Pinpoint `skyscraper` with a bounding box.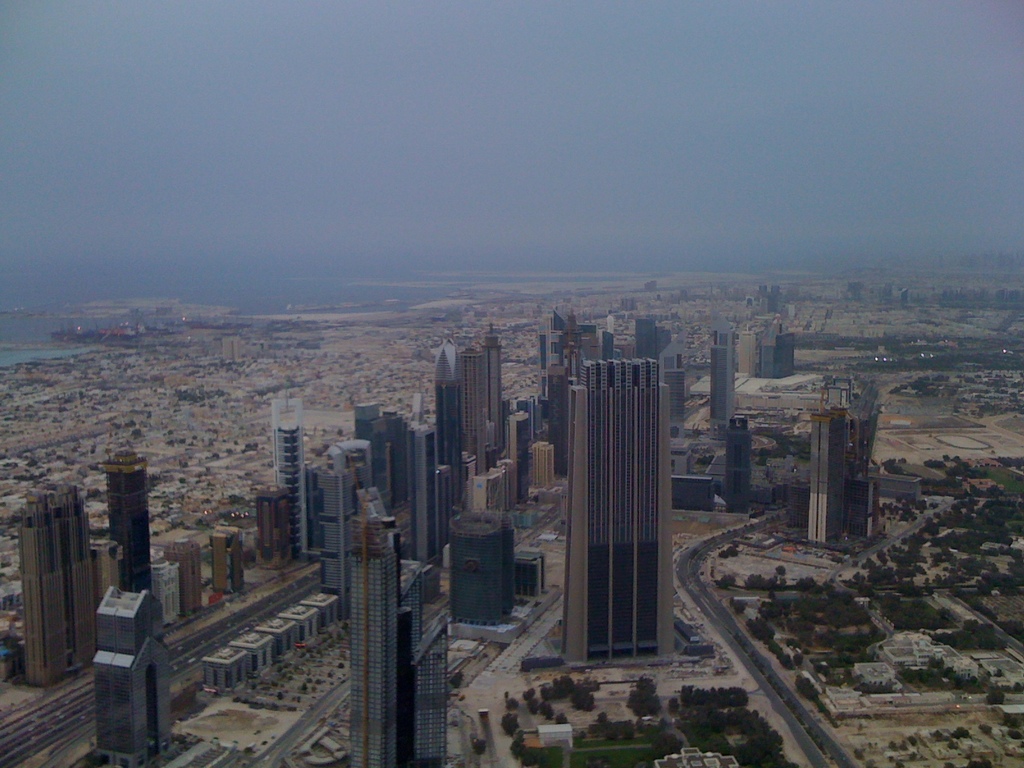
rect(449, 504, 510, 625).
